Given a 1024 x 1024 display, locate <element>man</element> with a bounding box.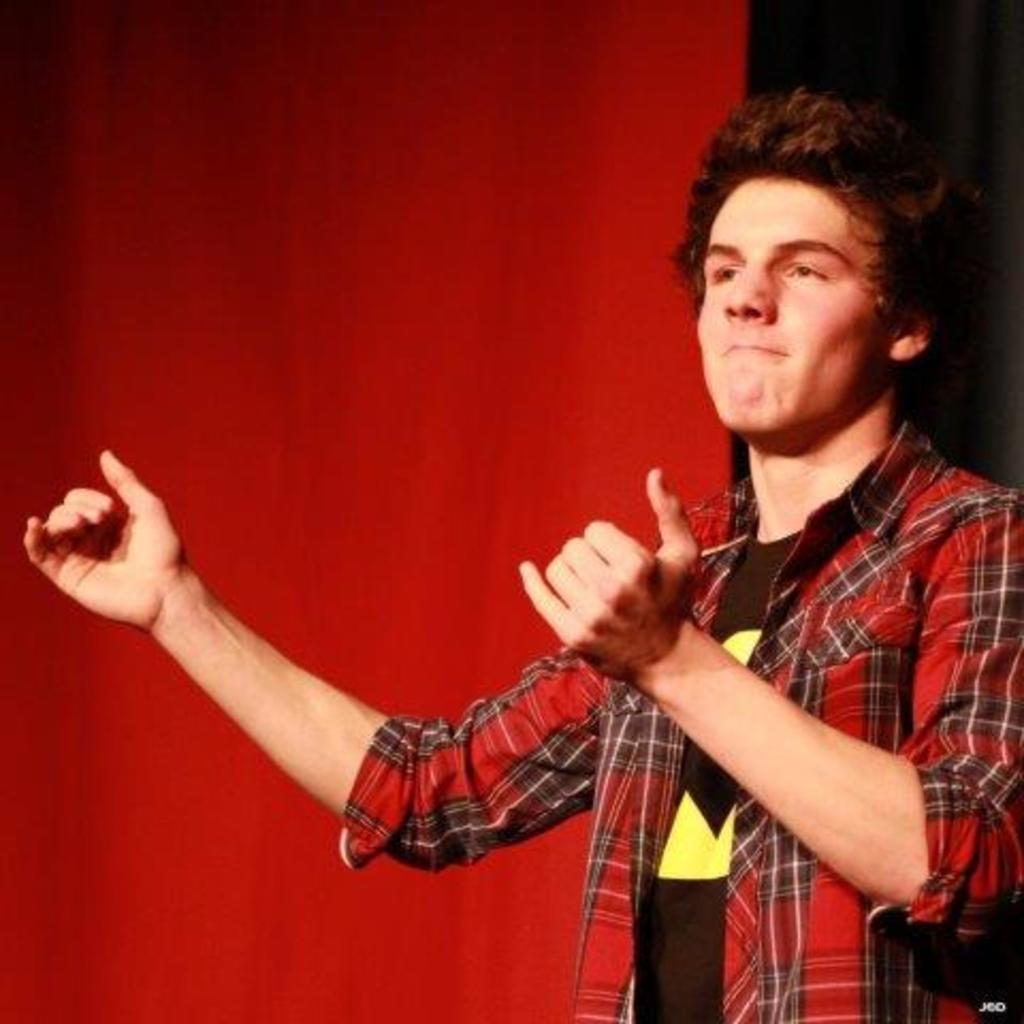
Located: box=[19, 83, 1022, 1022].
